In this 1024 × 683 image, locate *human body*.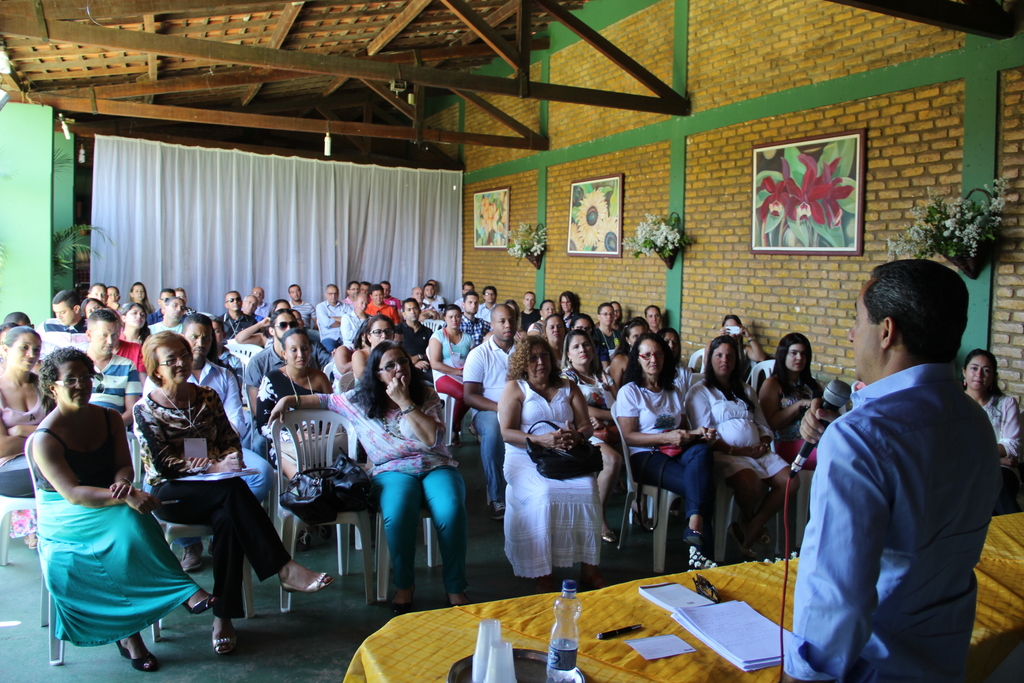
Bounding box: 614, 379, 724, 573.
